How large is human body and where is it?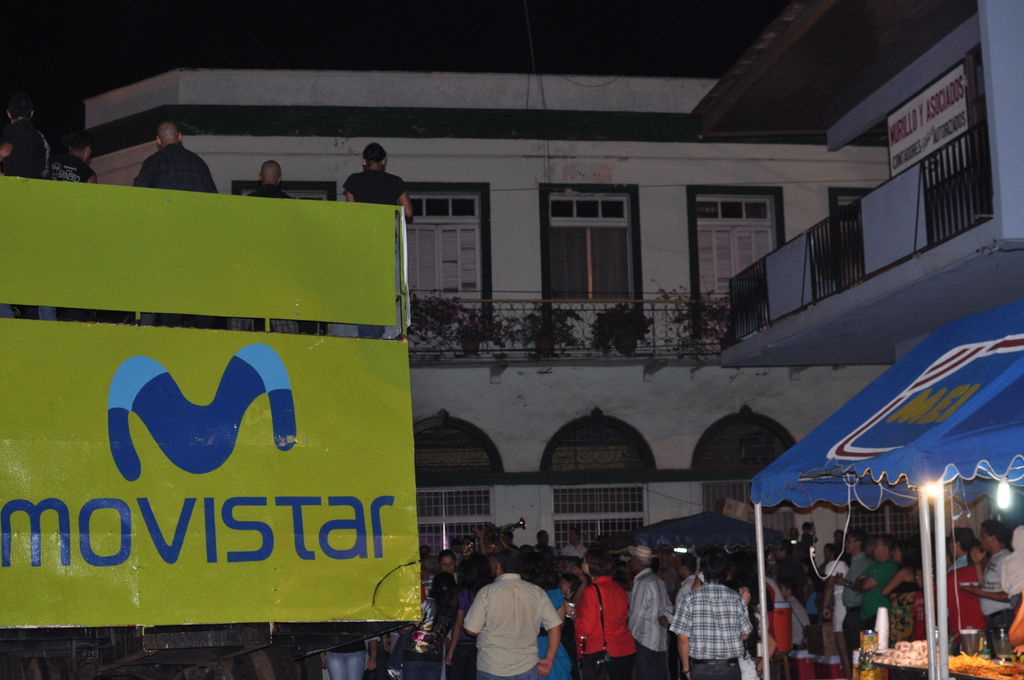
Bounding box: rect(0, 125, 47, 323).
